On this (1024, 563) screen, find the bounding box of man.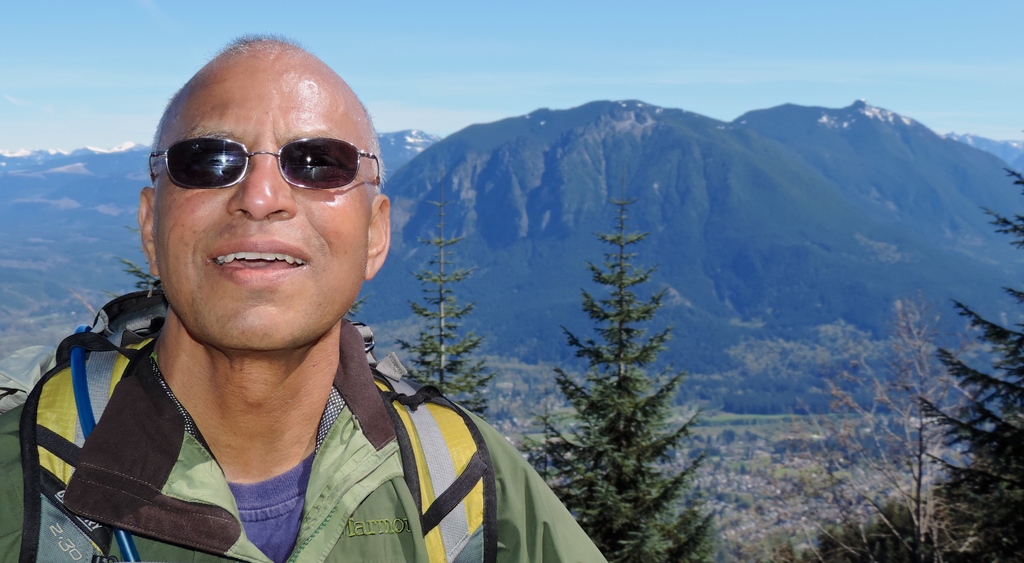
Bounding box: l=0, t=31, r=609, b=562.
